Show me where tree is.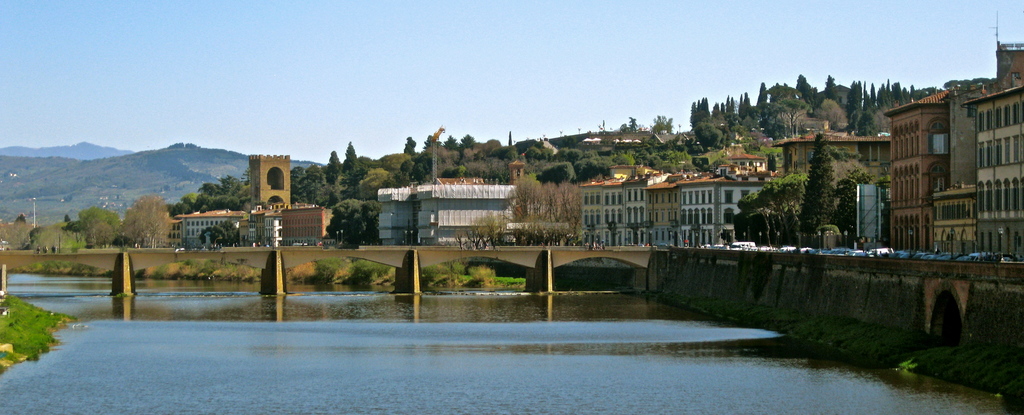
tree is at 175, 170, 251, 214.
